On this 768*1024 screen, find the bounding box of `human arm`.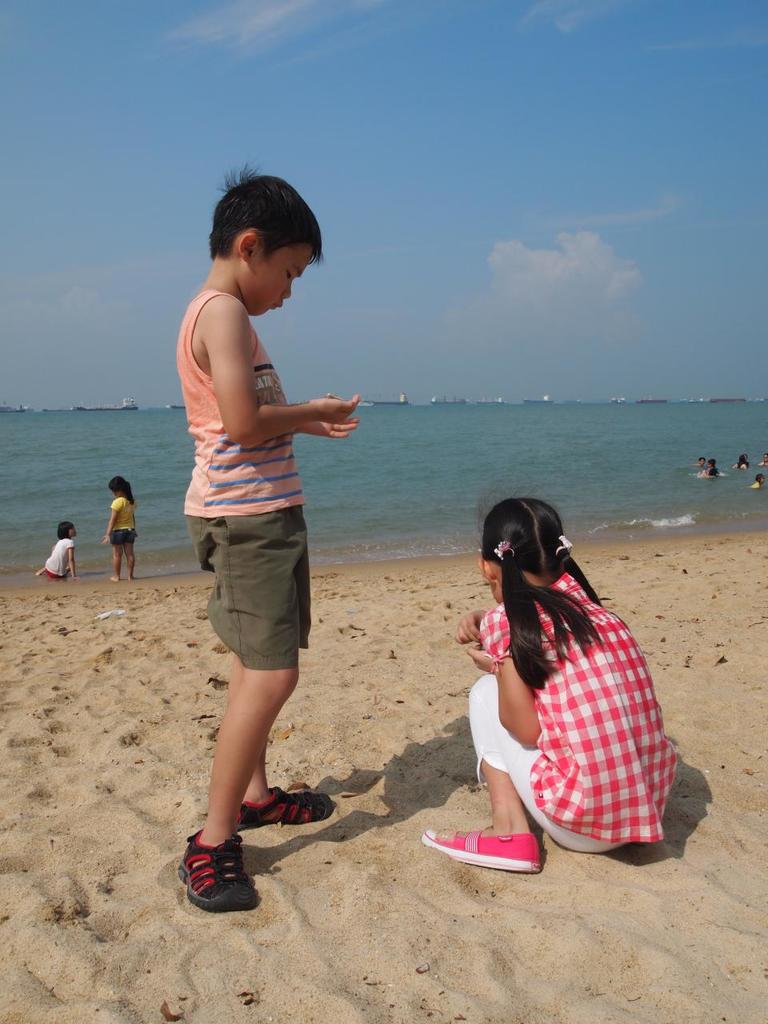
Bounding box: rect(464, 605, 542, 756).
